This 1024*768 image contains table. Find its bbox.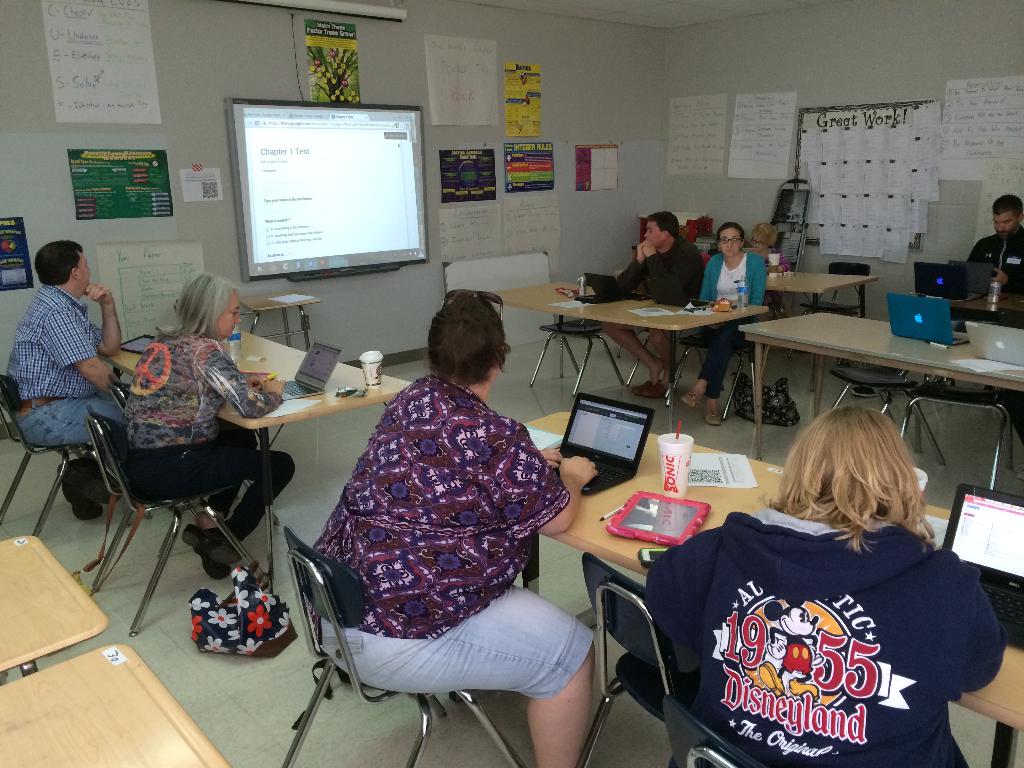
pyautogui.locateOnScreen(500, 284, 784, 406).
